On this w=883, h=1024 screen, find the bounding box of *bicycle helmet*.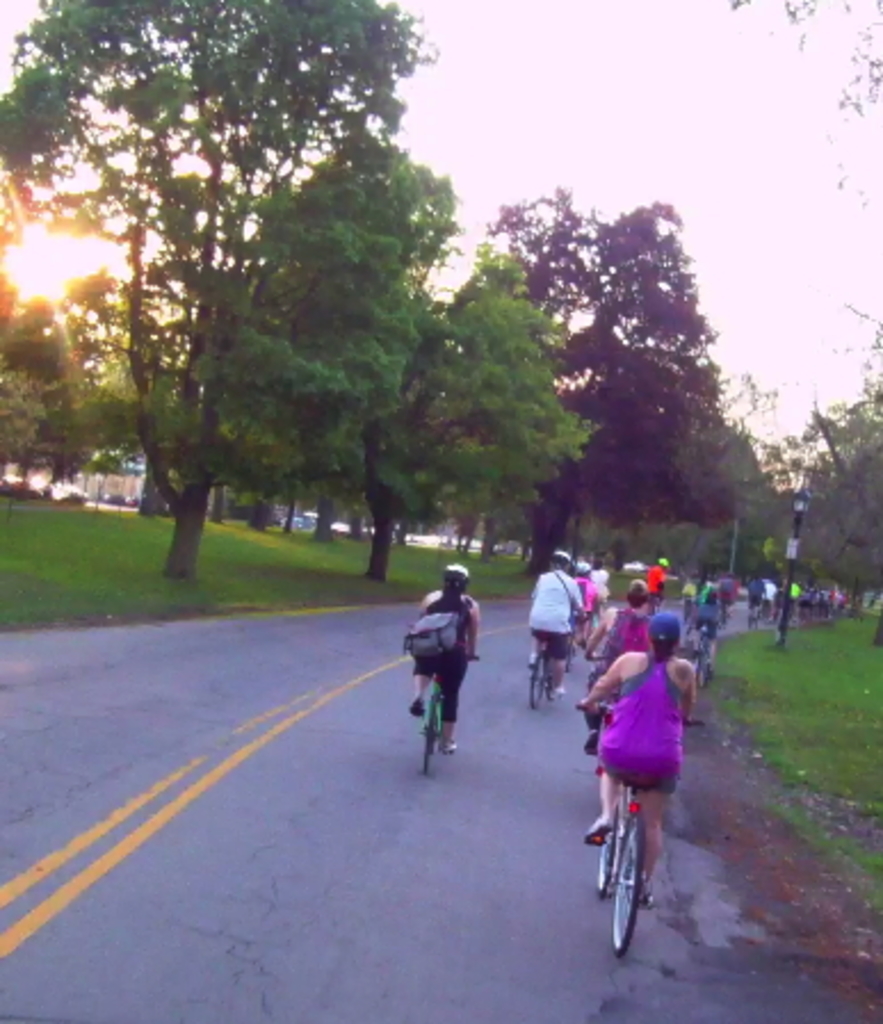
Bounding box: (x1=625, y1=584, x2=646, y2=607).
